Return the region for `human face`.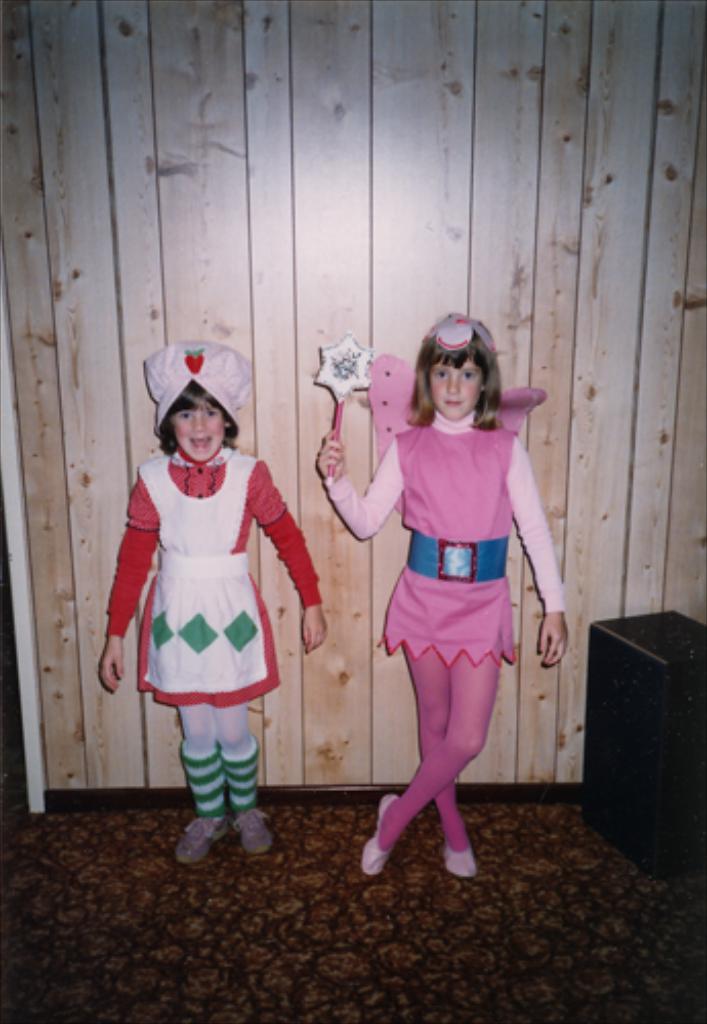
(434, 358, 475, 416).
